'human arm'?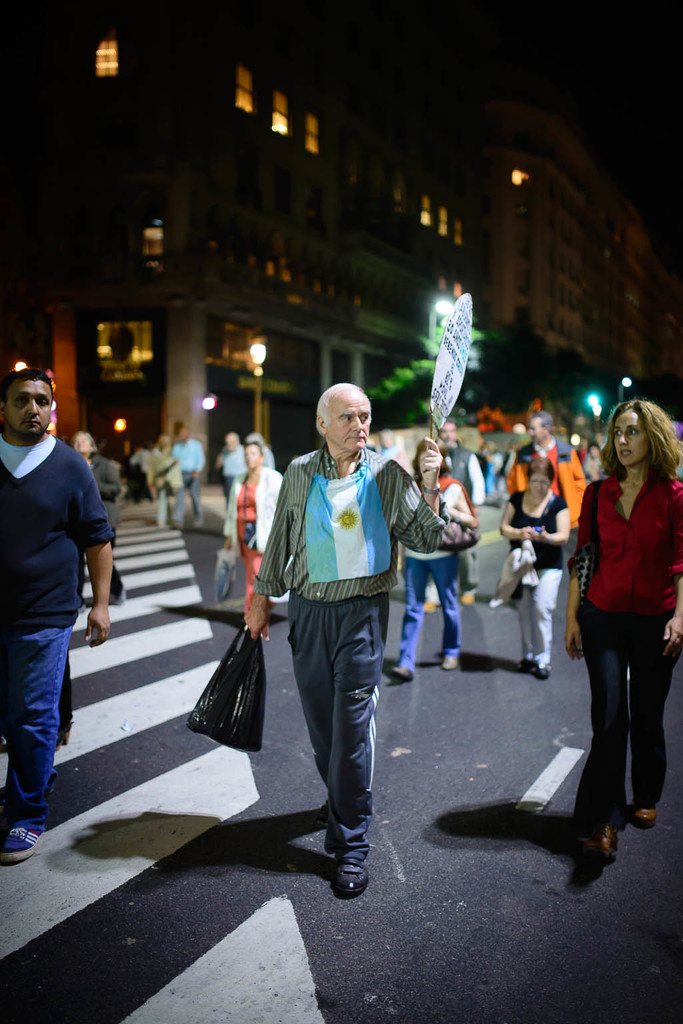
BBox(245, 461, 293, 641)
